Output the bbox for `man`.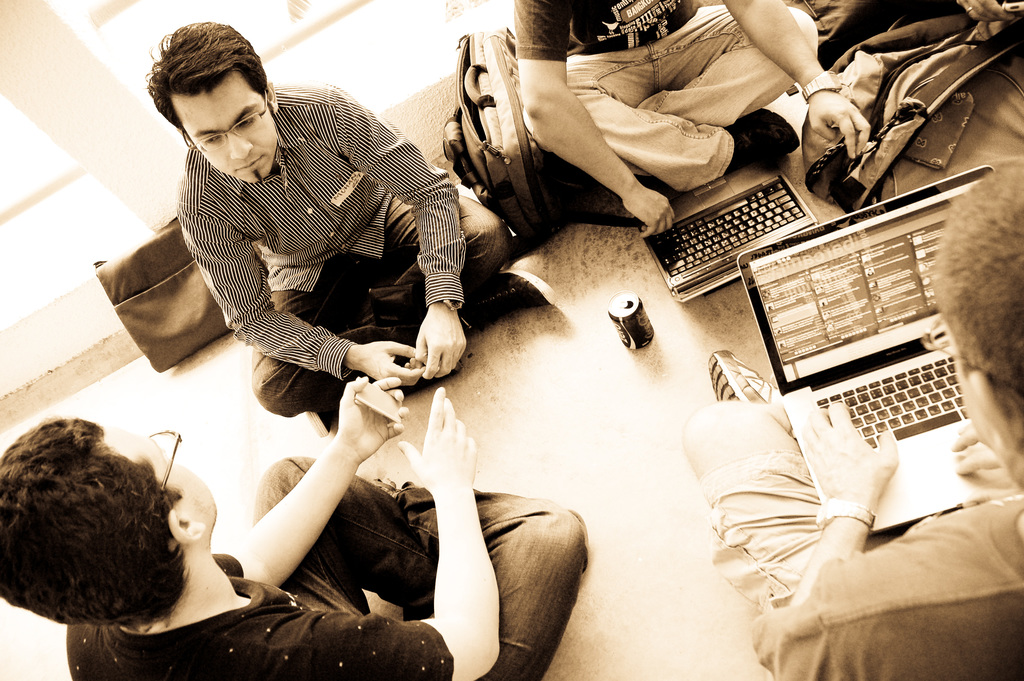
{"left": 675, "top": 161, "right": 1023, "bottom": 680}.
